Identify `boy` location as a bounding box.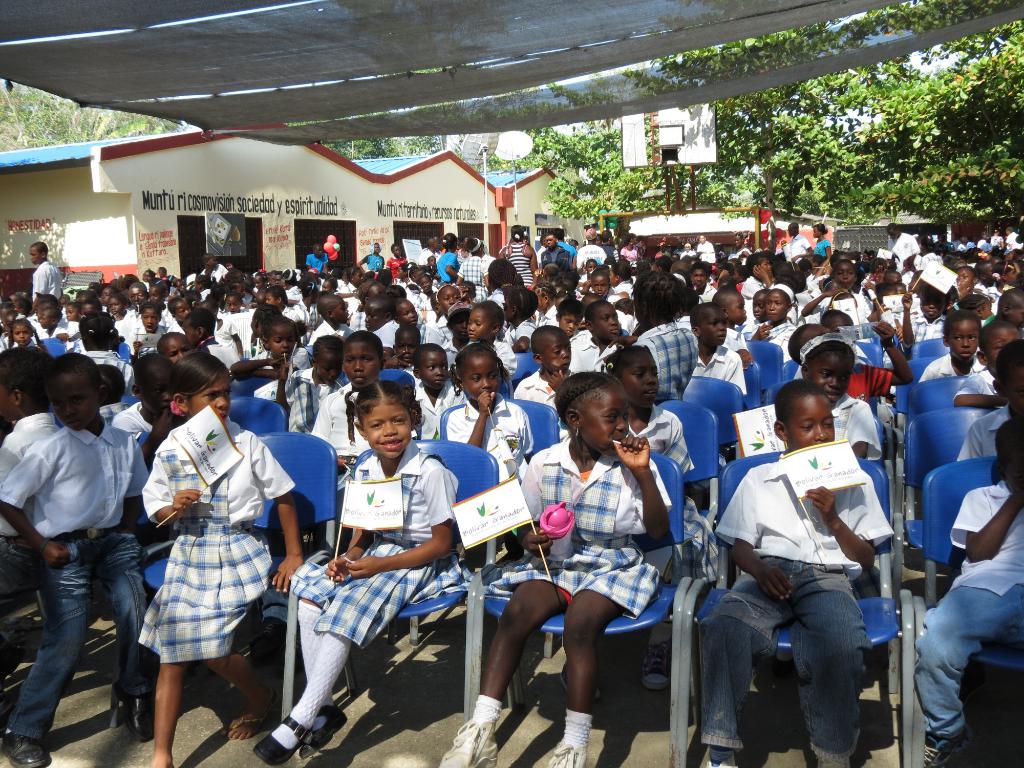
<region>953, 320, 1023, 407</region>.
